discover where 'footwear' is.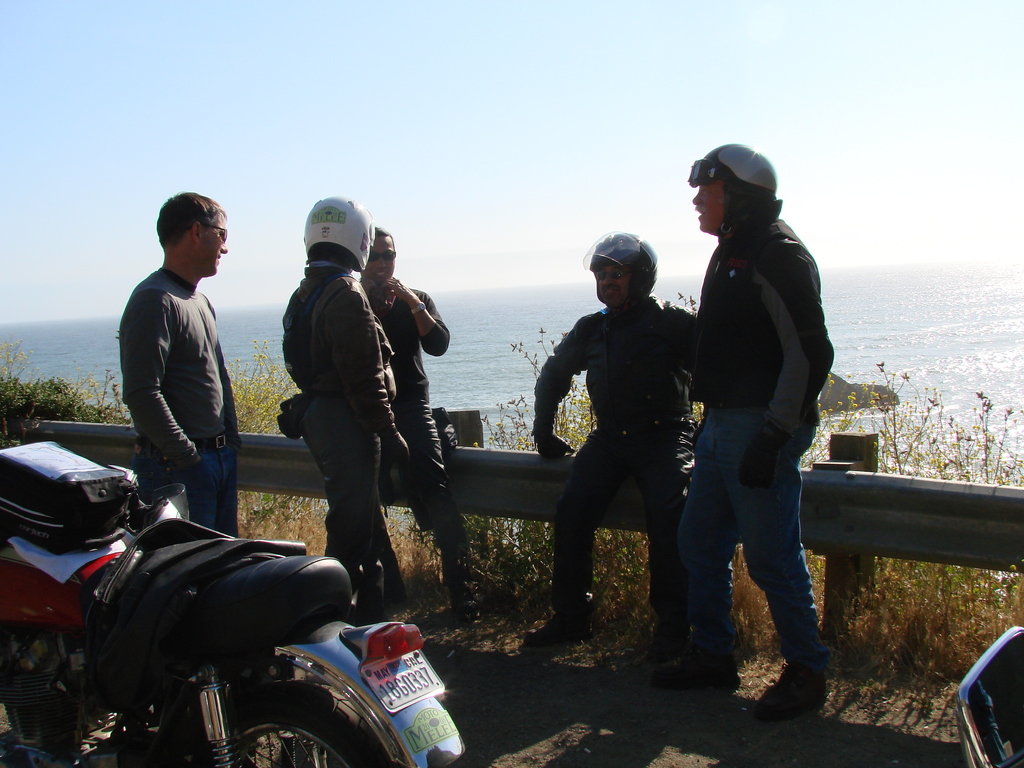
Discovered at rect(753, 660, 826, 717).
